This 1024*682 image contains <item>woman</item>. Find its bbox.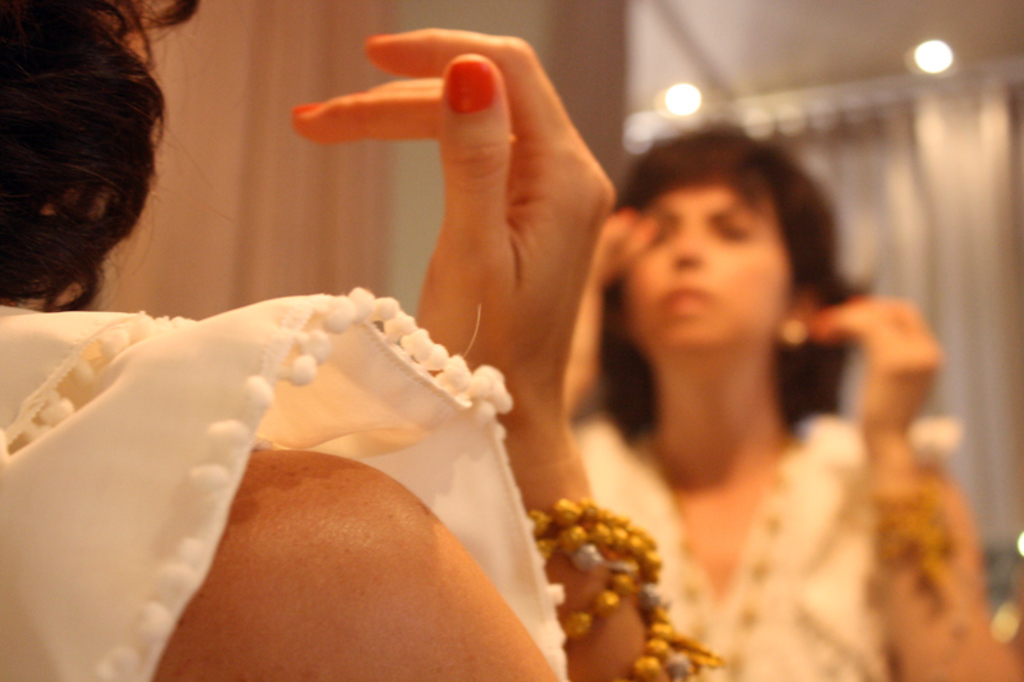
<region>0, 0, 726, 681</region>.
